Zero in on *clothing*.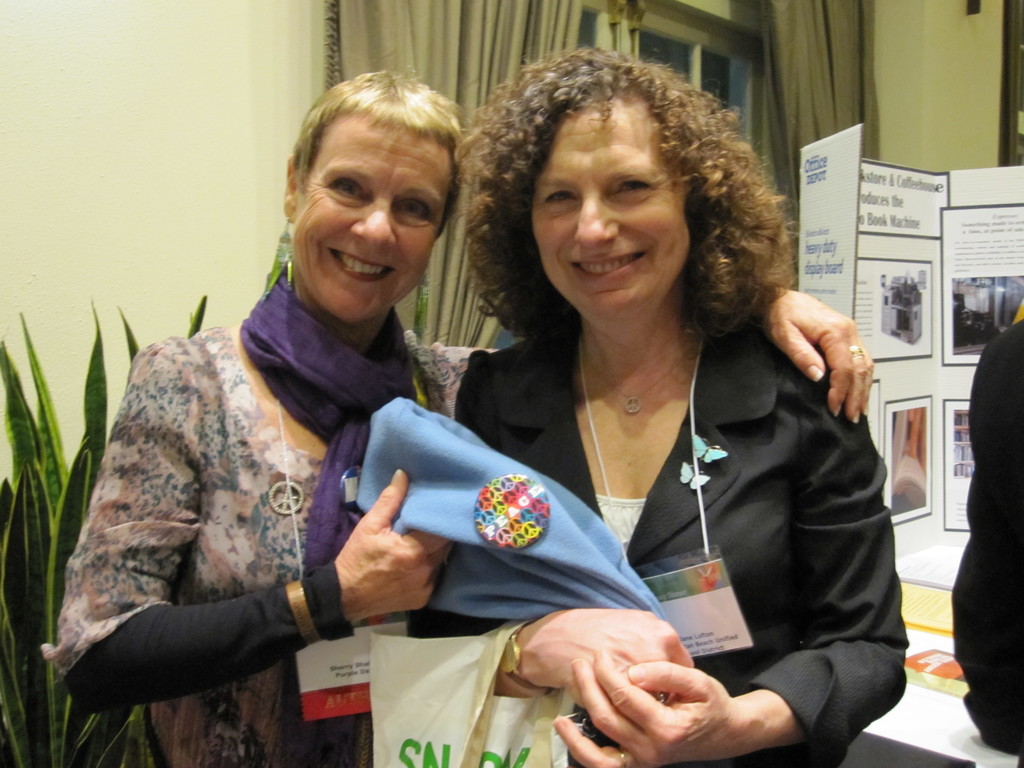
Zeroed in: <box>406,241,890,749</box>.
